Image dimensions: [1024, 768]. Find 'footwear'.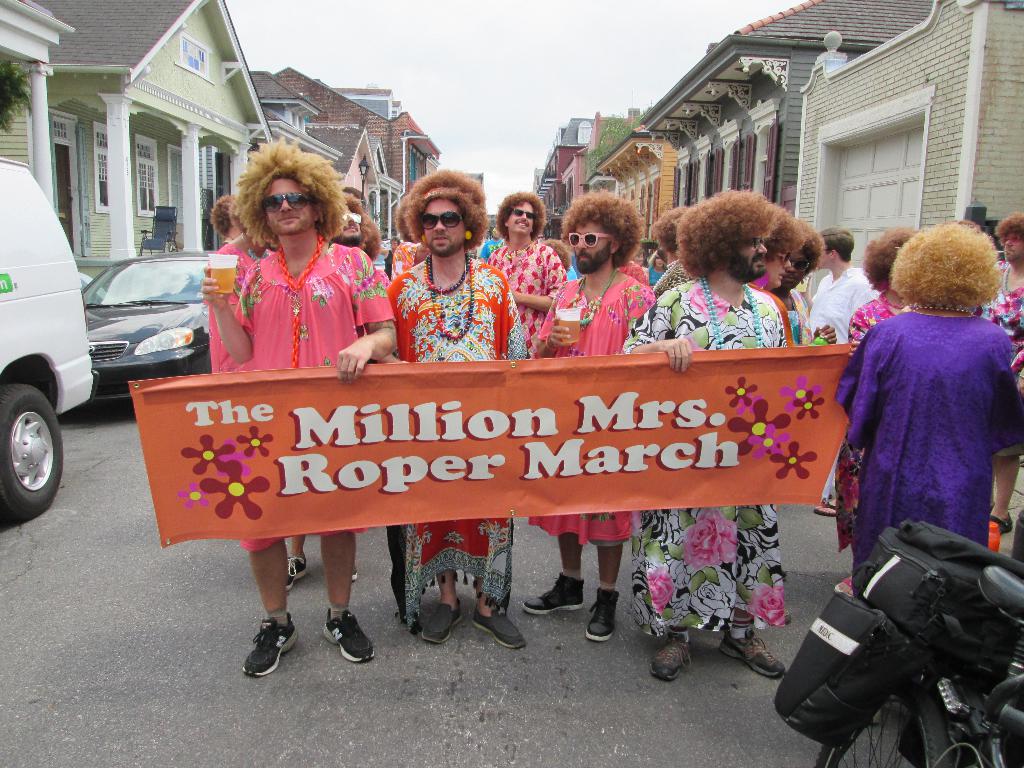
x1=525, y1=573, x2=585, y2=611.
